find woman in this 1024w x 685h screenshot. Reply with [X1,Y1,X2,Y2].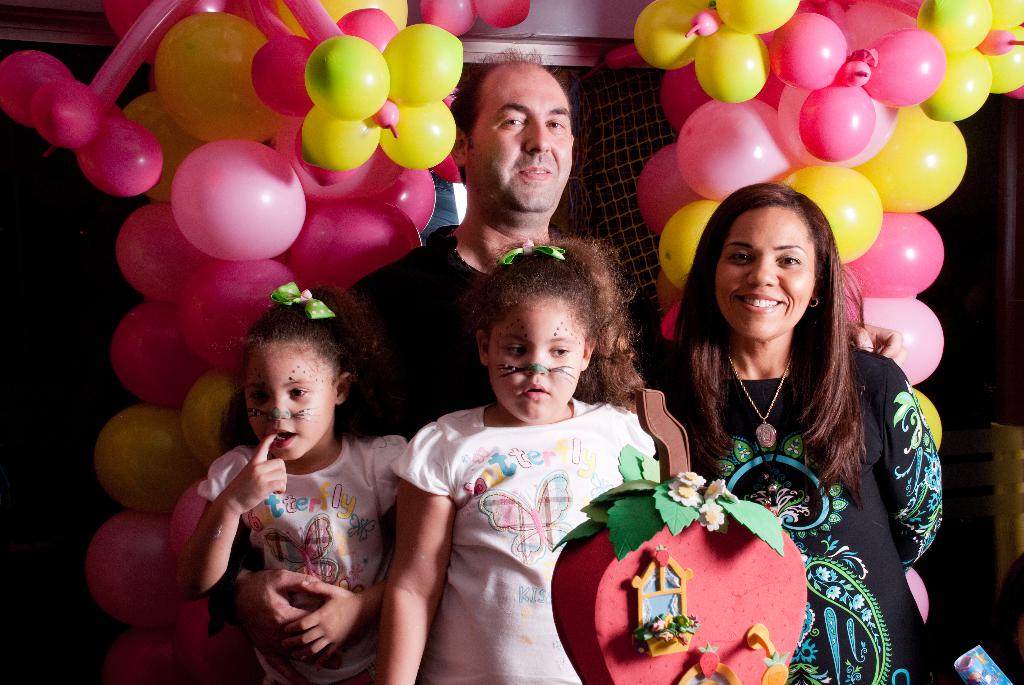
[650,157,920,607].
